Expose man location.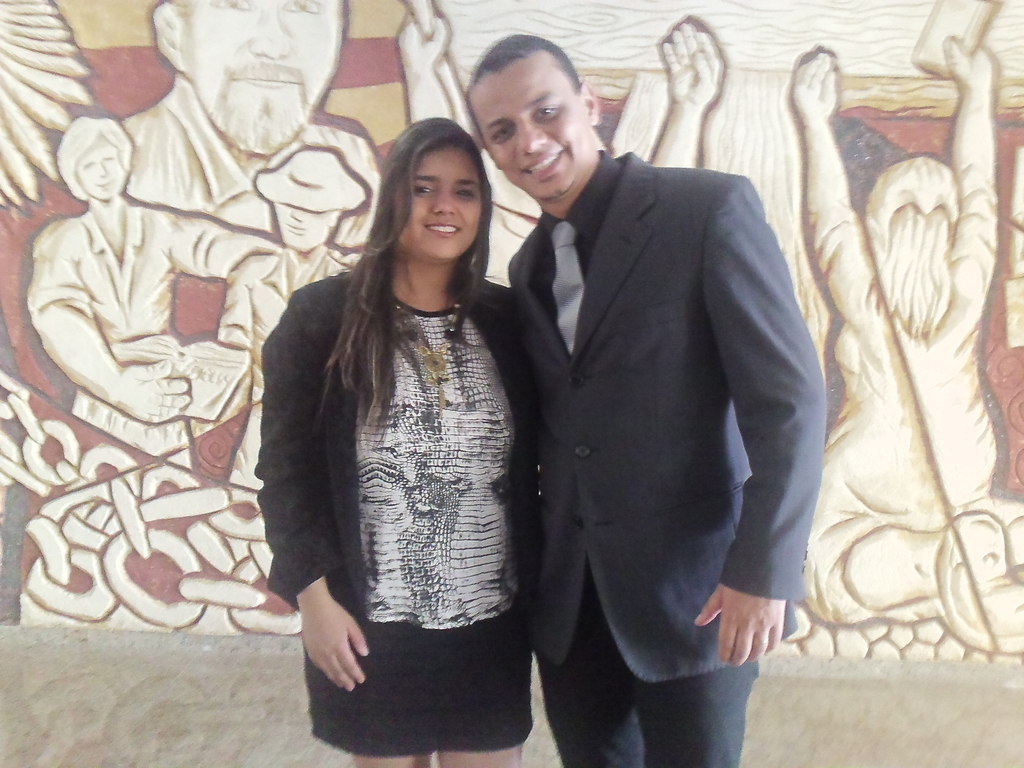
Exposed at (252,148,366,284).
